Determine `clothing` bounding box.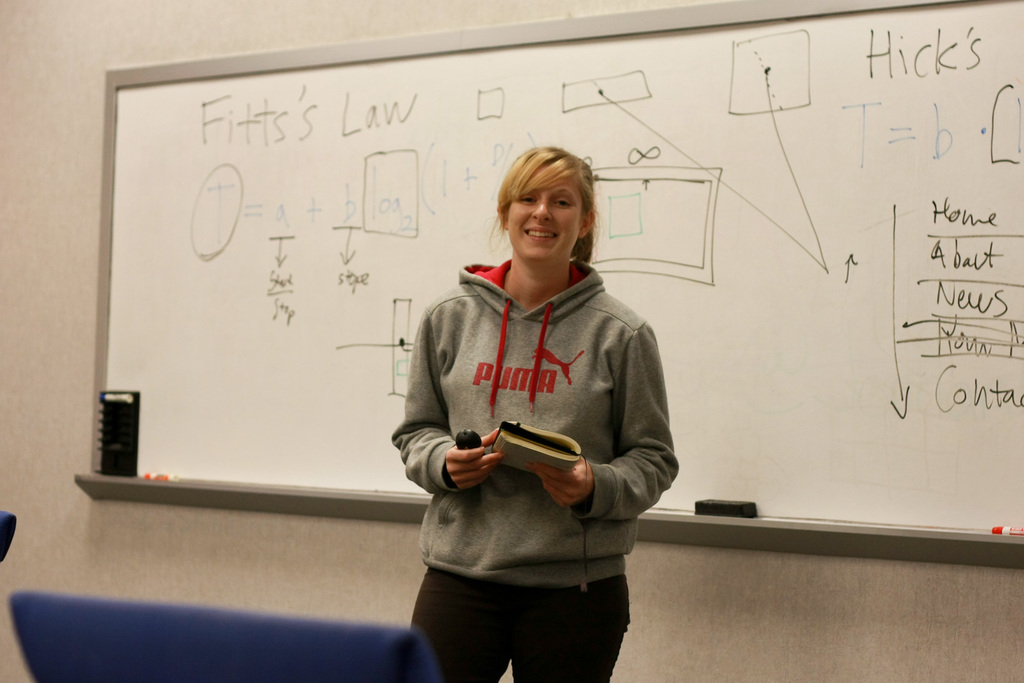
Determined: [x1=413, y1=583, x2=637, y2=682].
